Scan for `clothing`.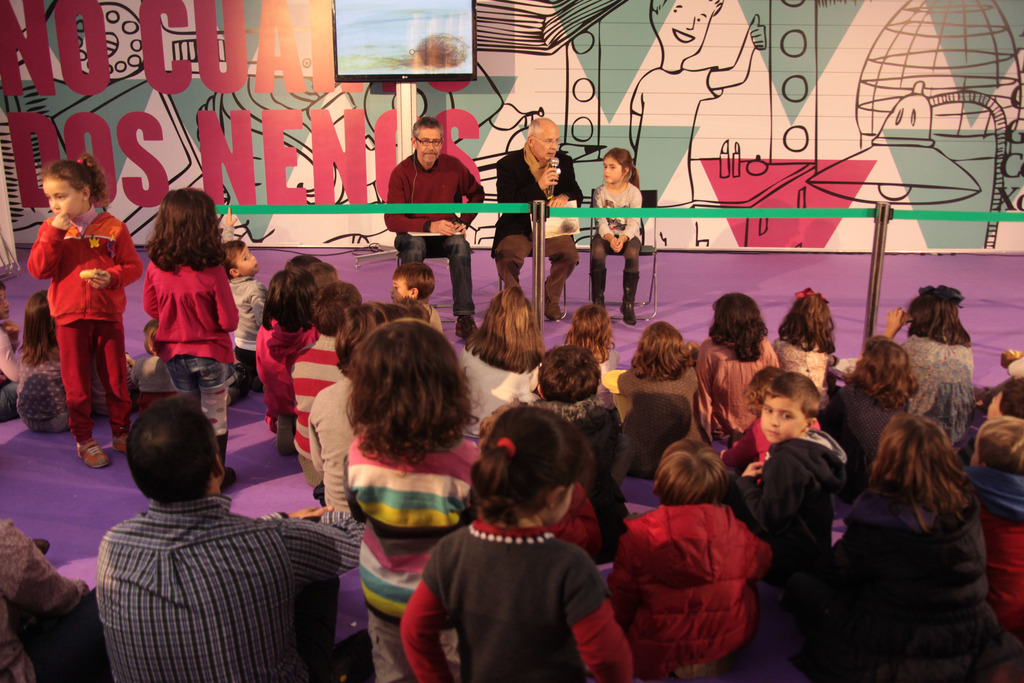
Scan result: <box>956,460,1023,648</box>.
